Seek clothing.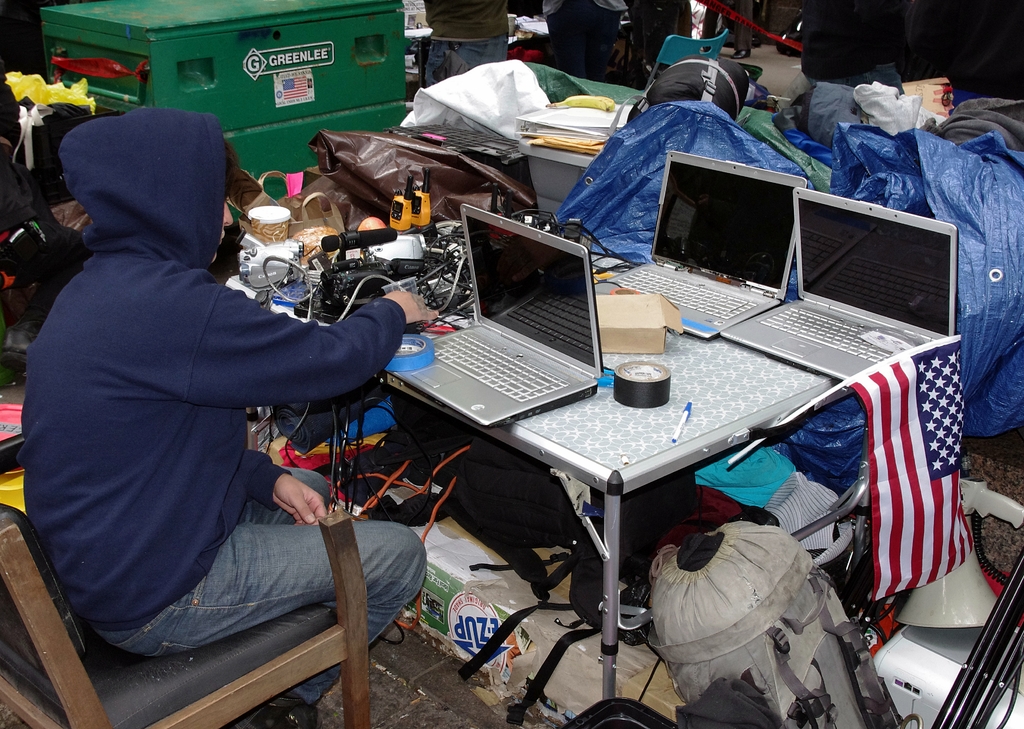
[left=547, top=1, right=623, bottom=74].
